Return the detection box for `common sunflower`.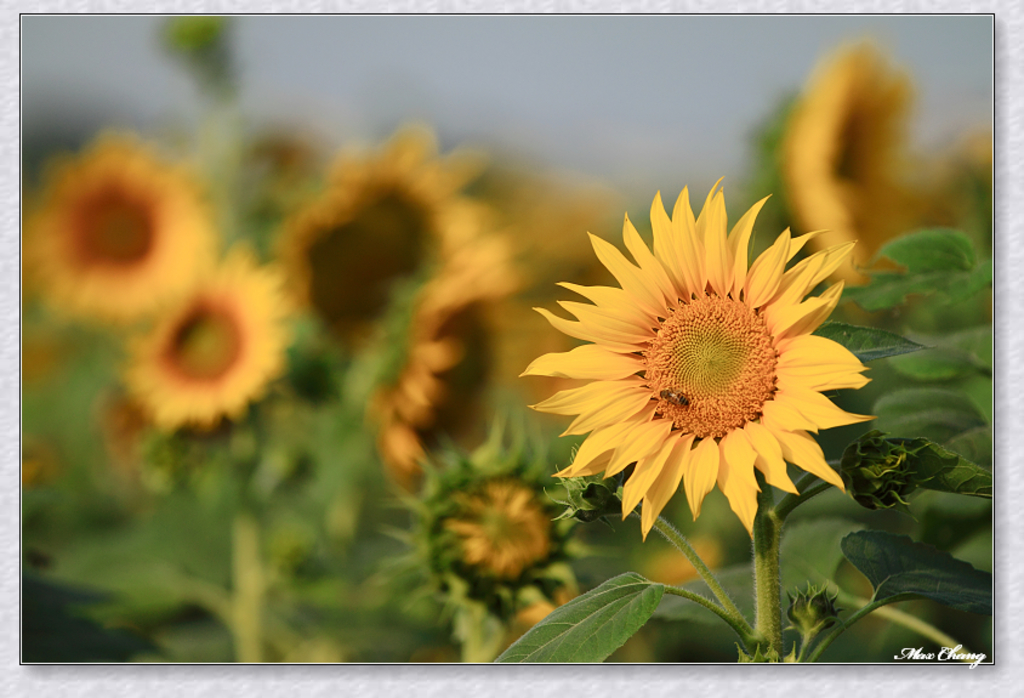
118 245 303 437.
